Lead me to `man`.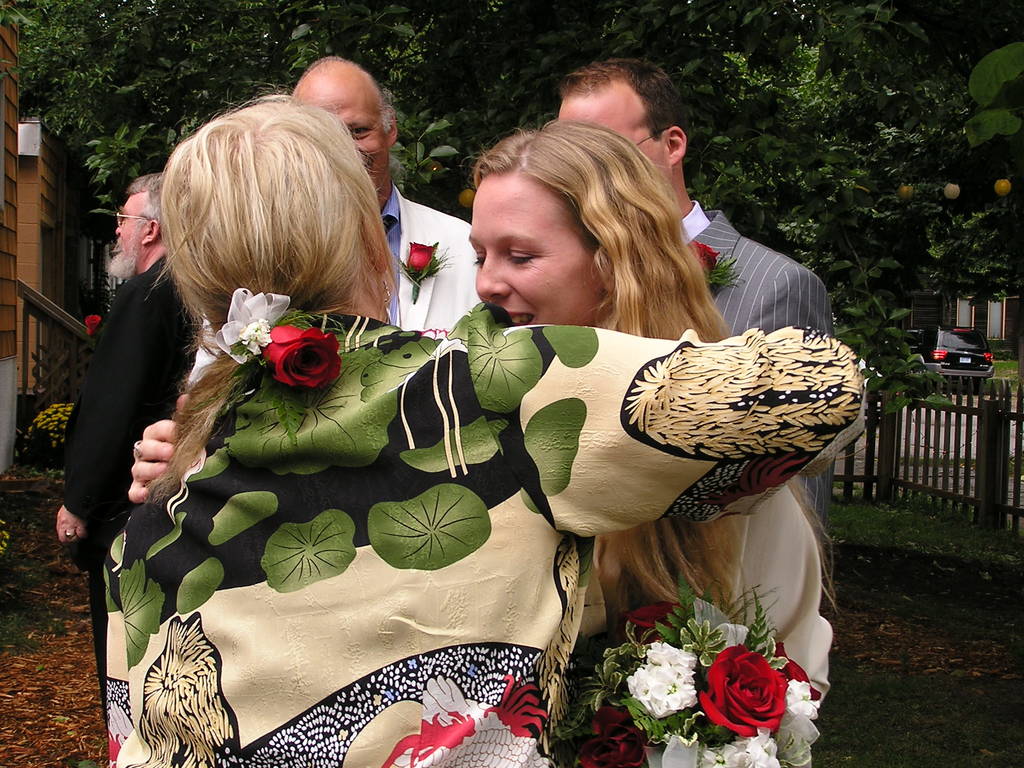
Lead to [left=50, top=177, right=193, bottom=726].
